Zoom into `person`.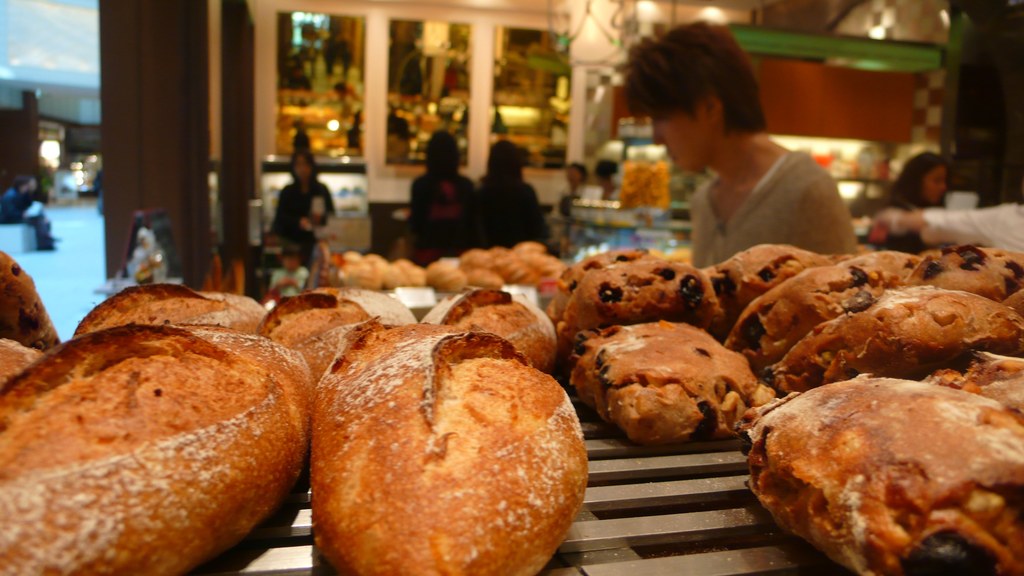
Zoom target: l=464, t=129, r=558, b=251.
